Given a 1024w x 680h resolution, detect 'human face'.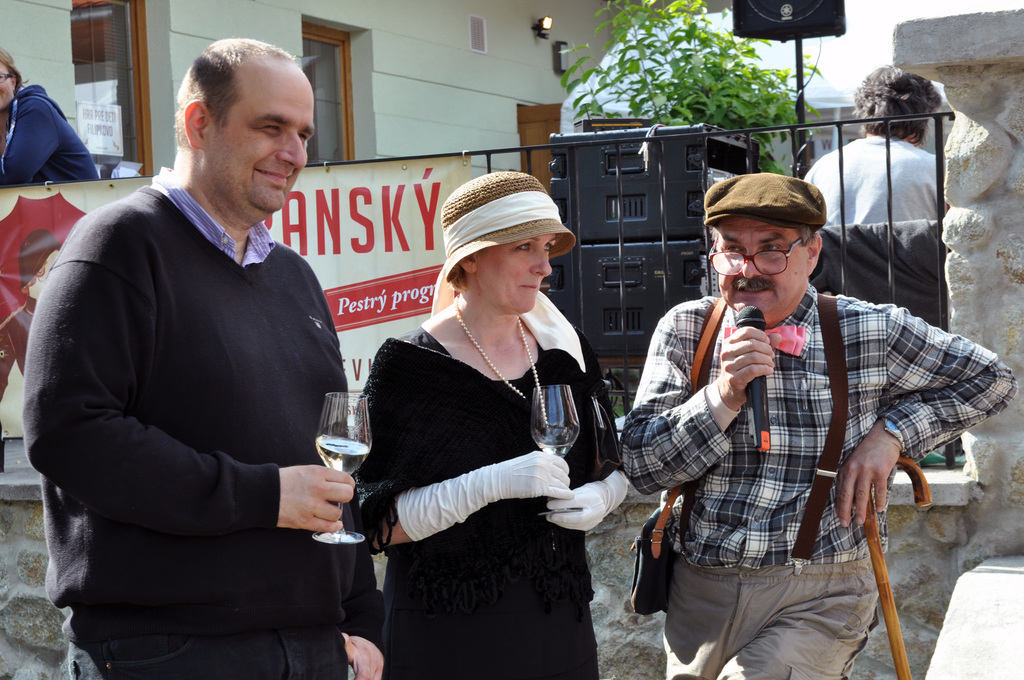
Rect(715, 220, 805, 318).
